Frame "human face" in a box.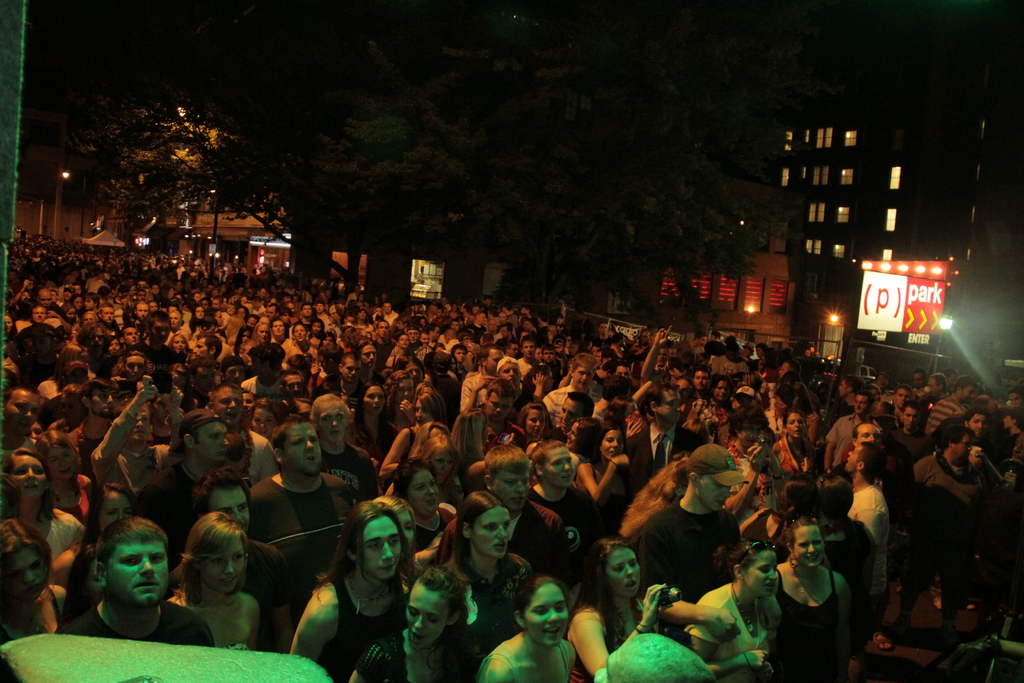
bbox=[900, 402, 920, 428].
